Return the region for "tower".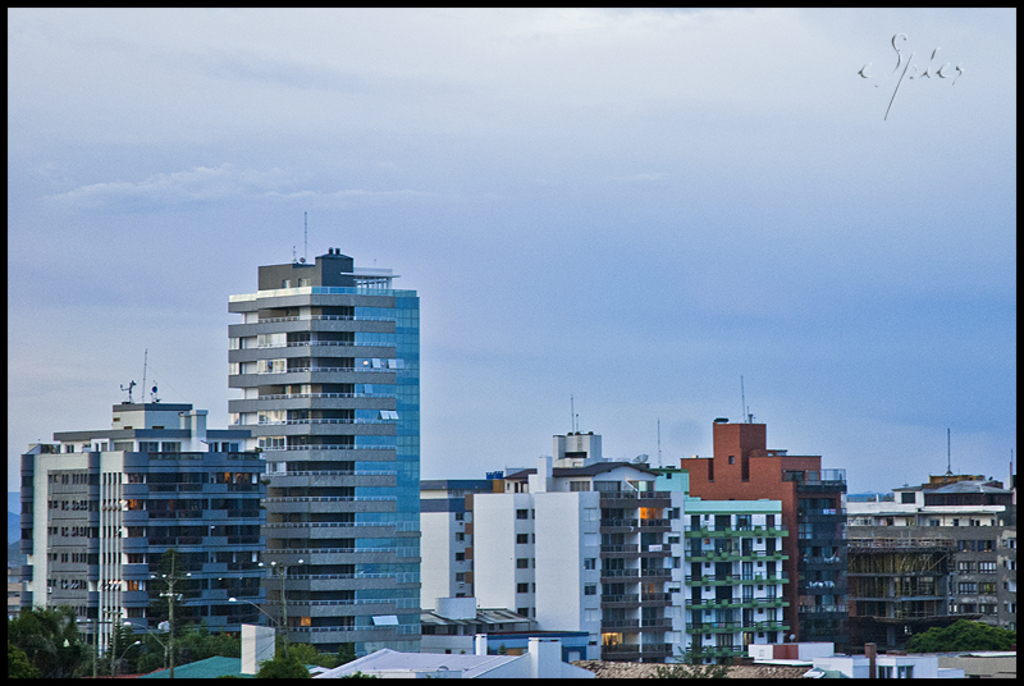
x1=227, y1=246, x2=421, y2=671.
